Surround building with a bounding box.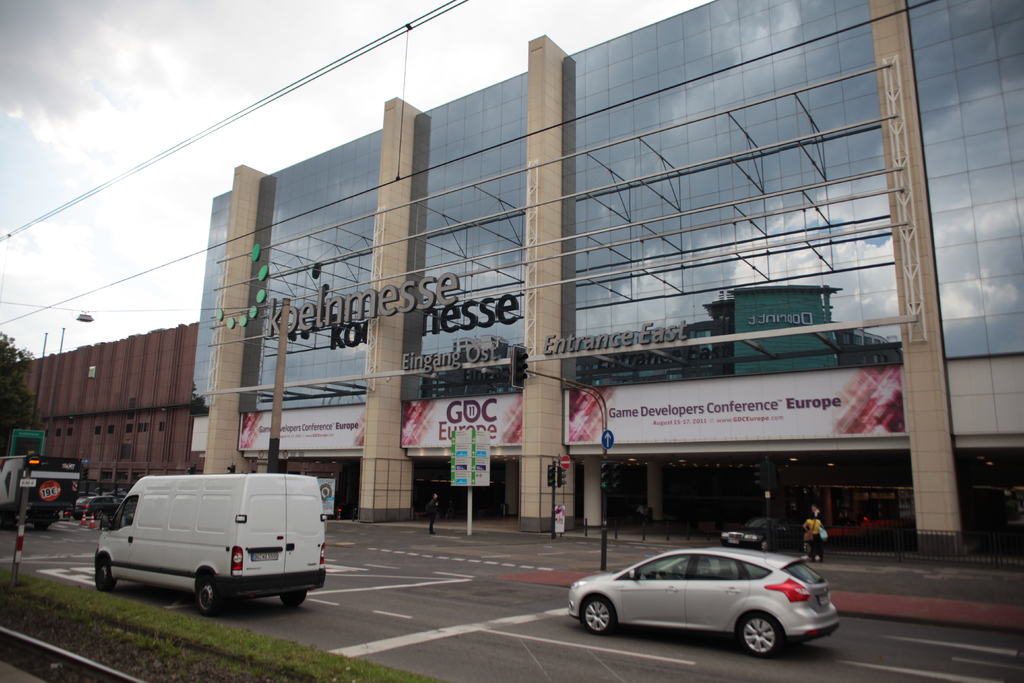
crop(0, 323, 196, 498).
